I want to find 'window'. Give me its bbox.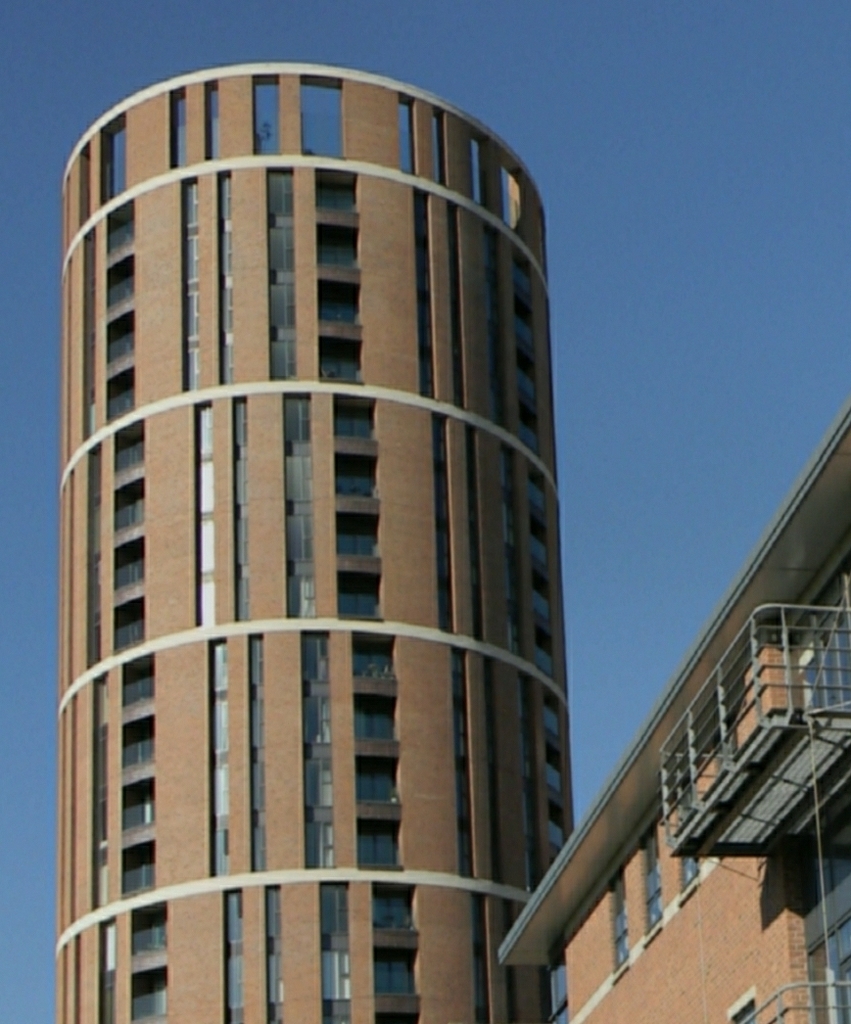
[115, 547, 141, 587].
